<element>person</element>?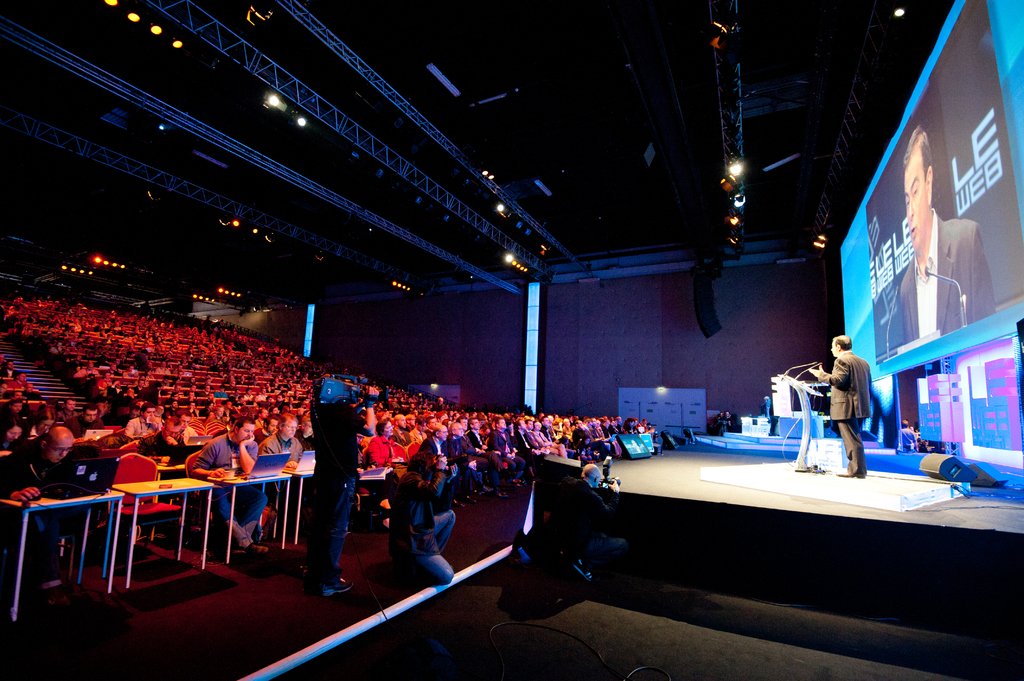
[x1=392, y1=450, x2=461, y2=589]
